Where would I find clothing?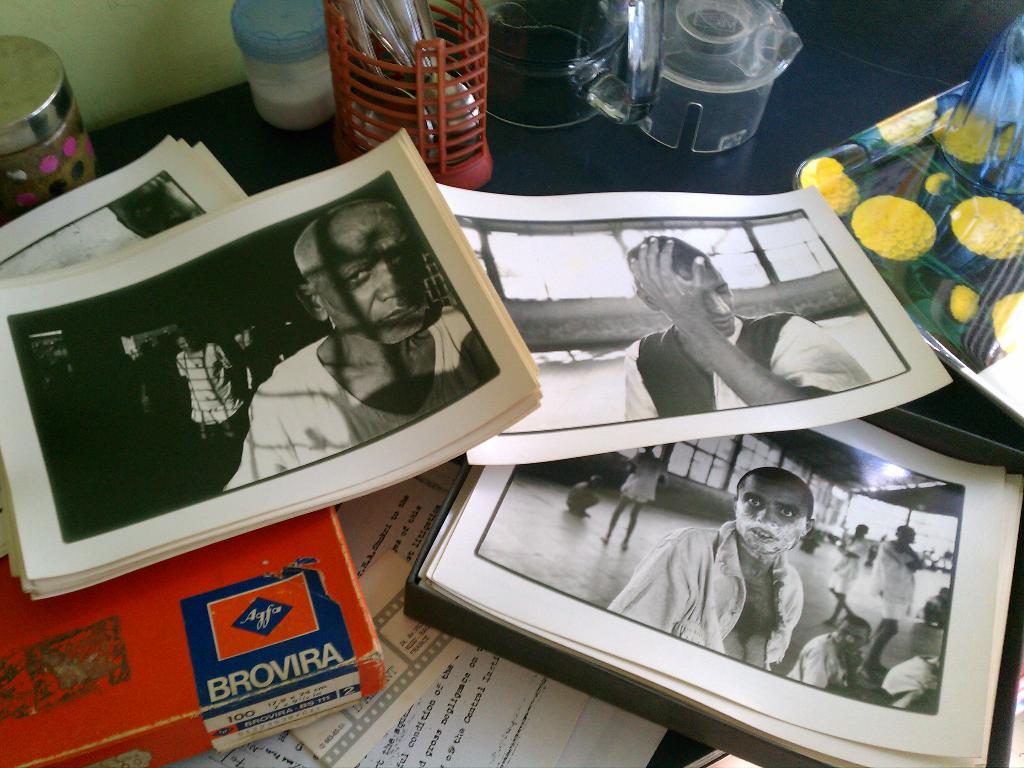
At [607, 522, 805, 672].
